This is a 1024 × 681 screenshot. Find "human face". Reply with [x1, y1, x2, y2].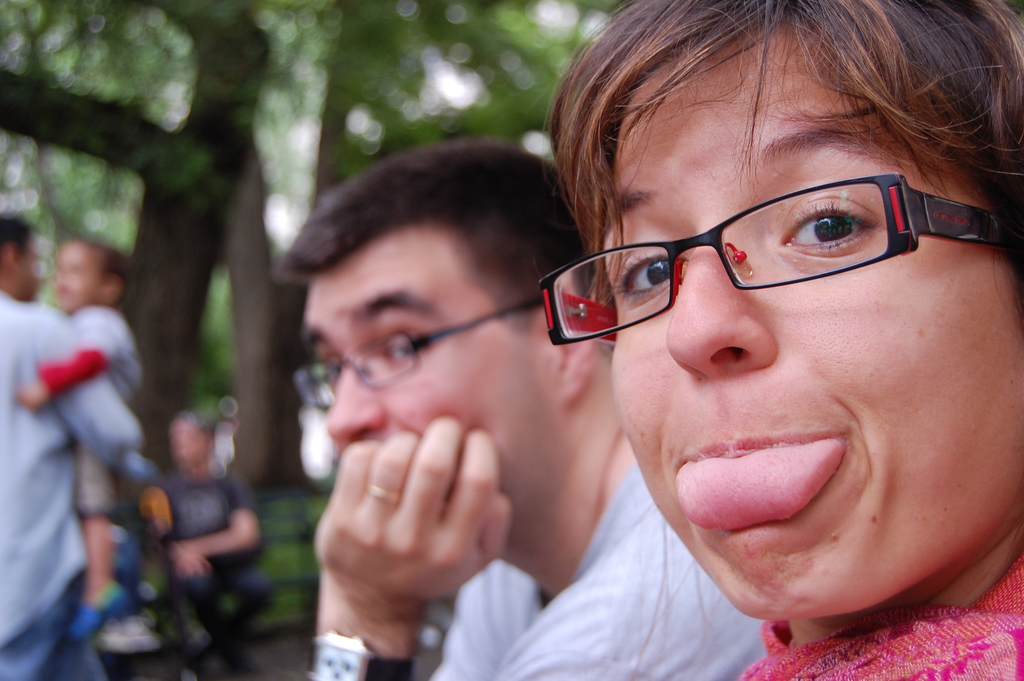
[611, 13, 1023, 620].
